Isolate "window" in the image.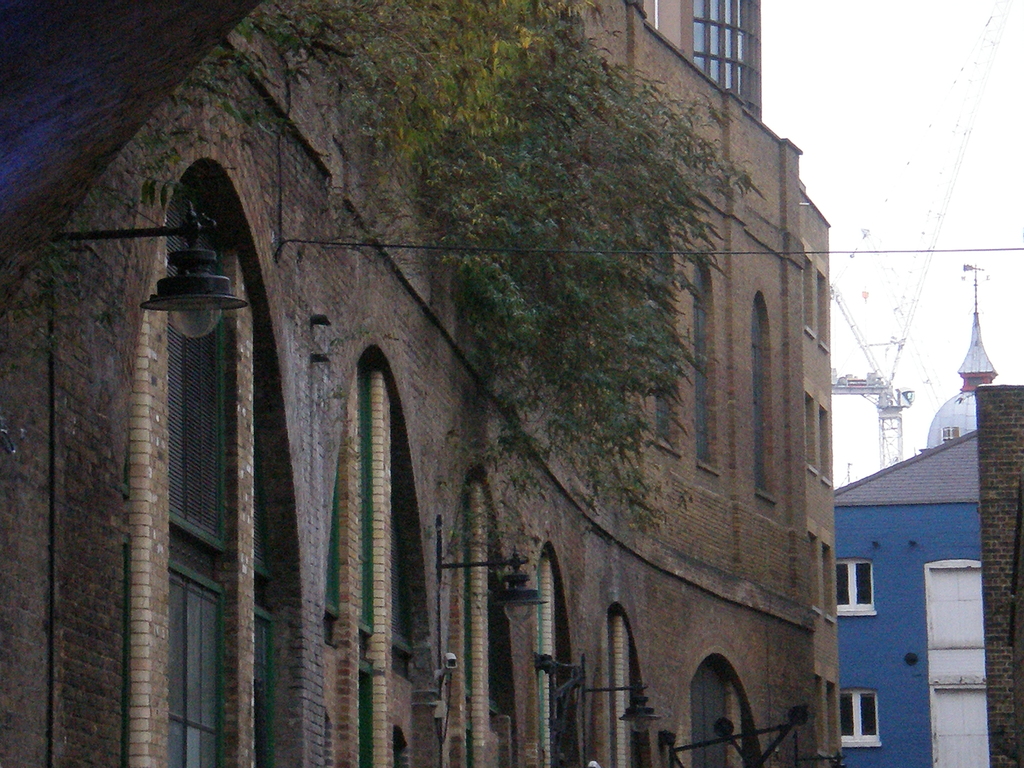
Isolated region: box=[748, 295, 778, 521].
